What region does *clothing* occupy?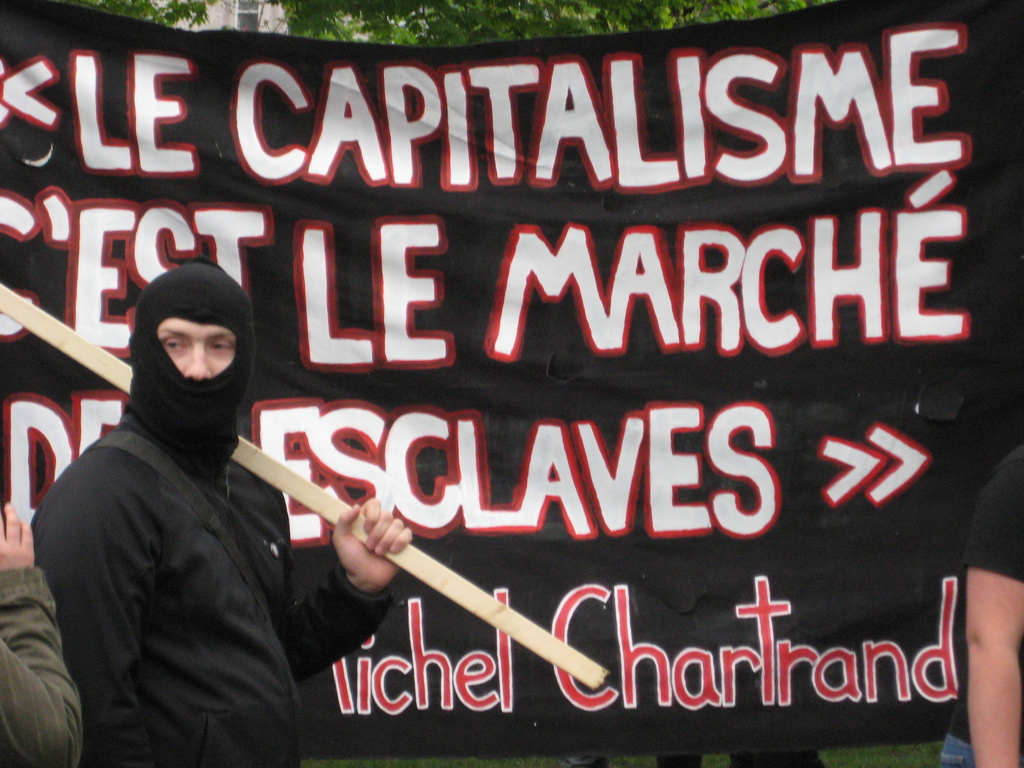
left=563, top=753, right=706, bottom=767.
